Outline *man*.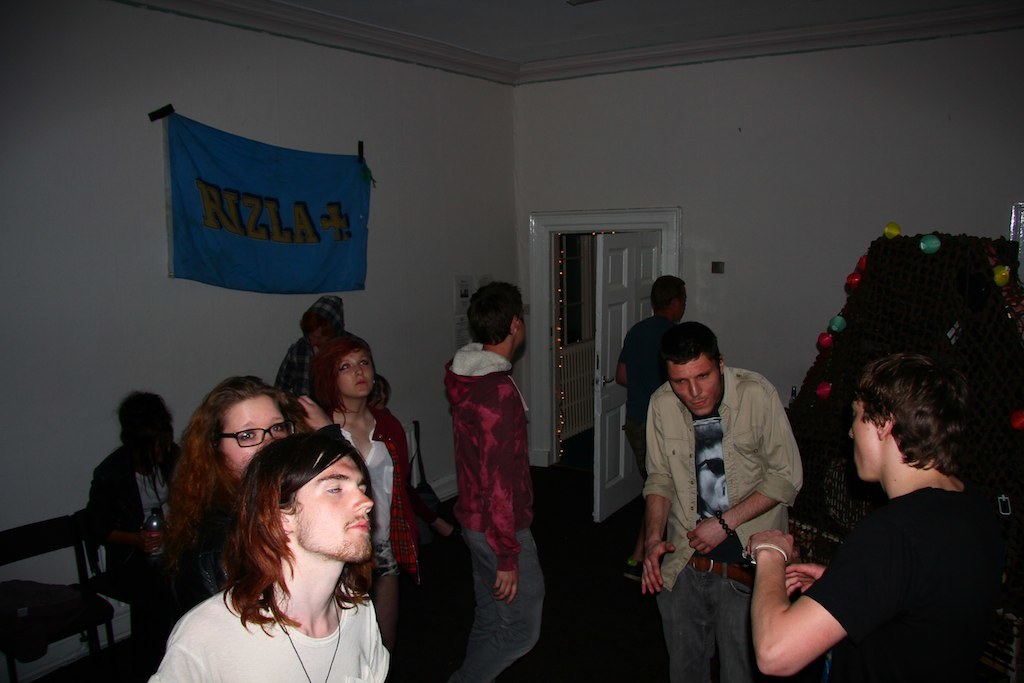
Outline: pyautogui.locateOnScreen(145, 423, 392, 682).
